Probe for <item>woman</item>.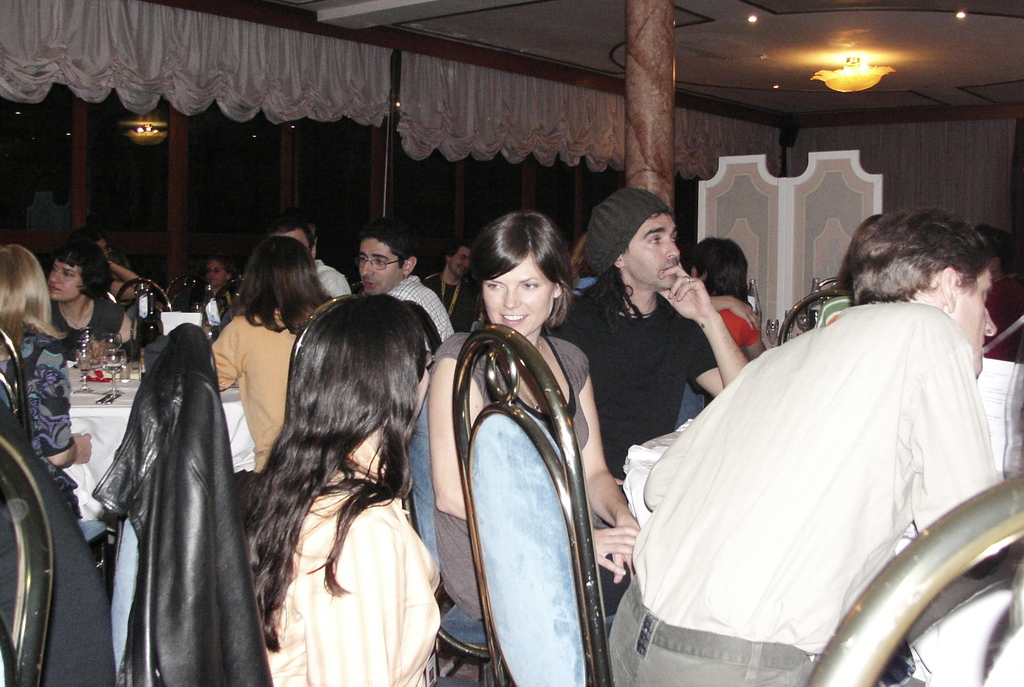
Probe result: pyautogui.locateOnScreen(214, 229, 331, 487).
